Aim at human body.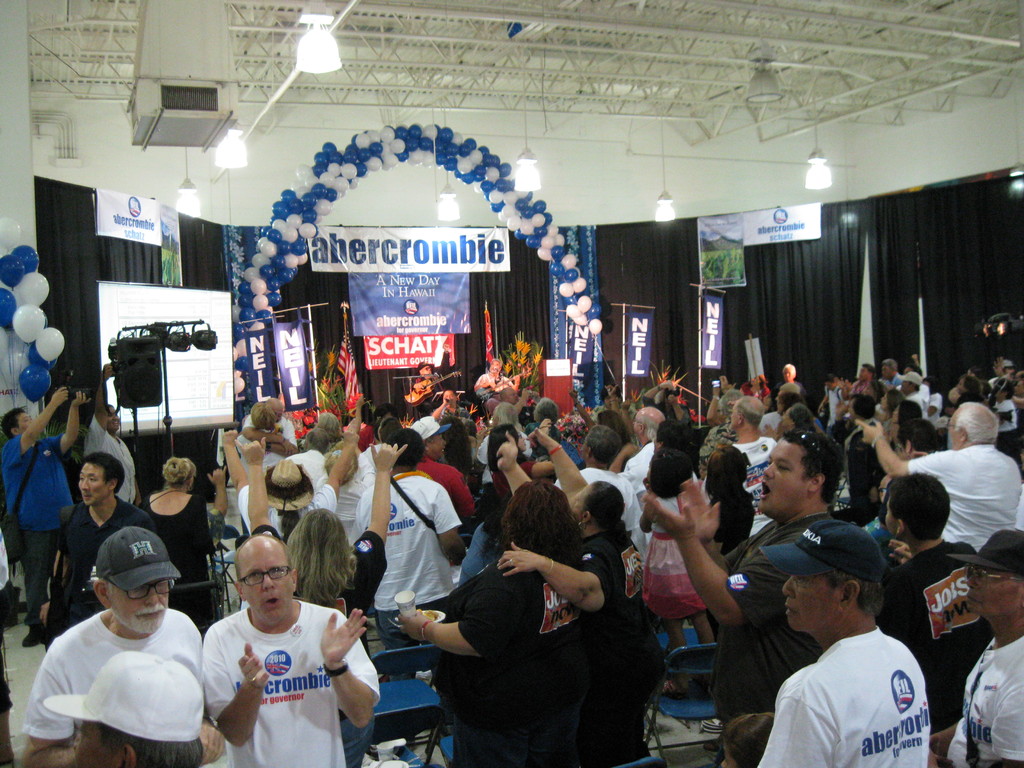
Aimed at {"x1": 876, "y1": 468, "x2": 992, "y2": 764}.
